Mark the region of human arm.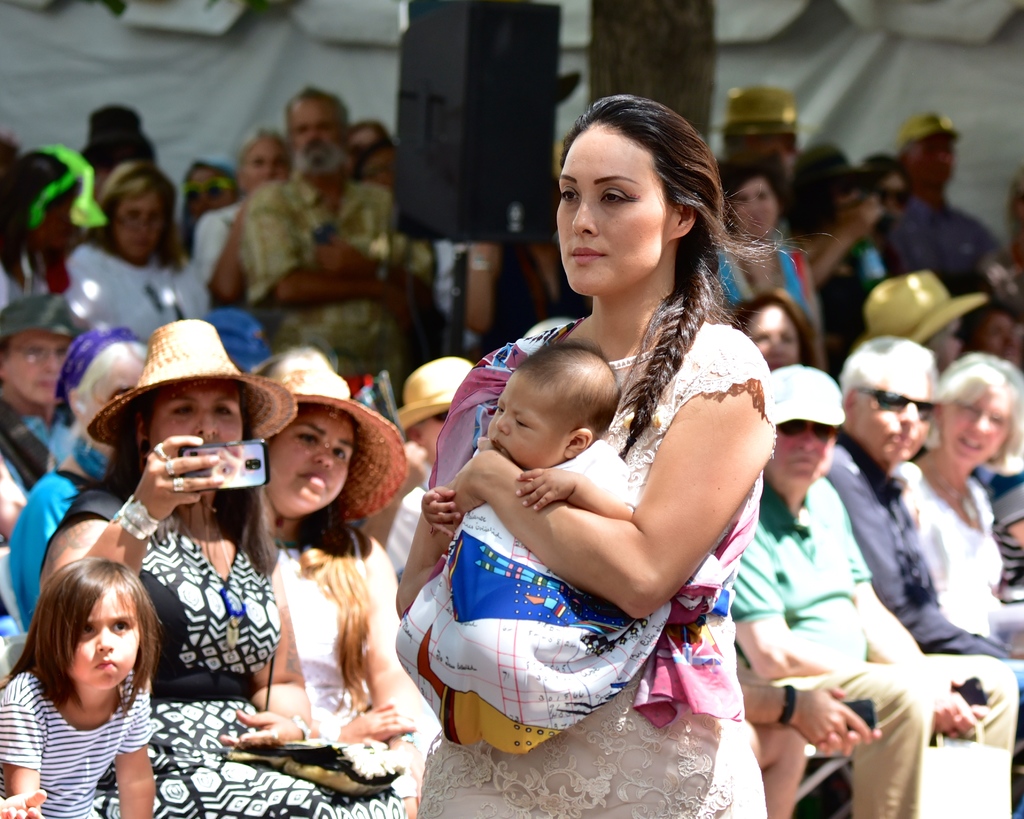
Region: BBox(851, 506, 972, 733).
